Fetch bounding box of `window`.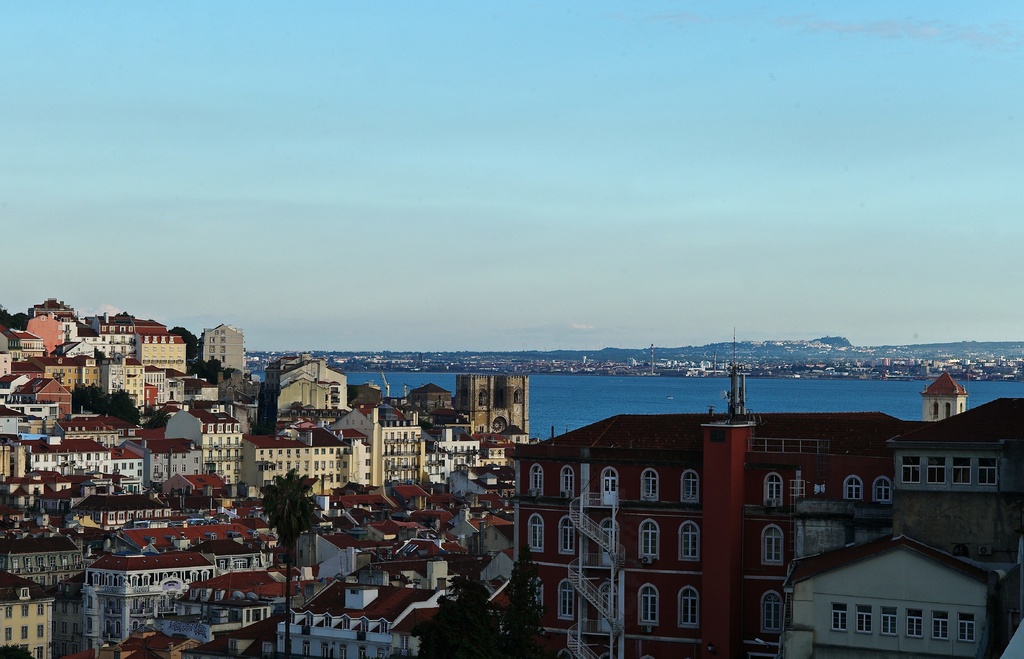
Bbox: [905, 607, 922, 643].
